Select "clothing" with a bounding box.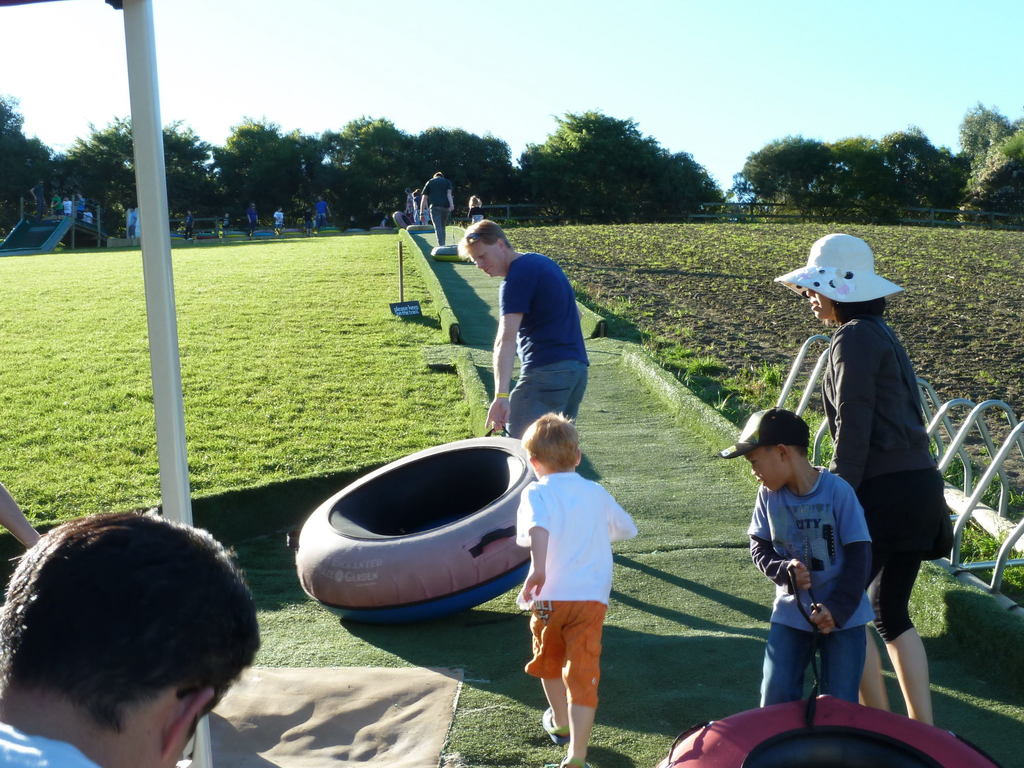
BBox(0, 721, 107, 767).
